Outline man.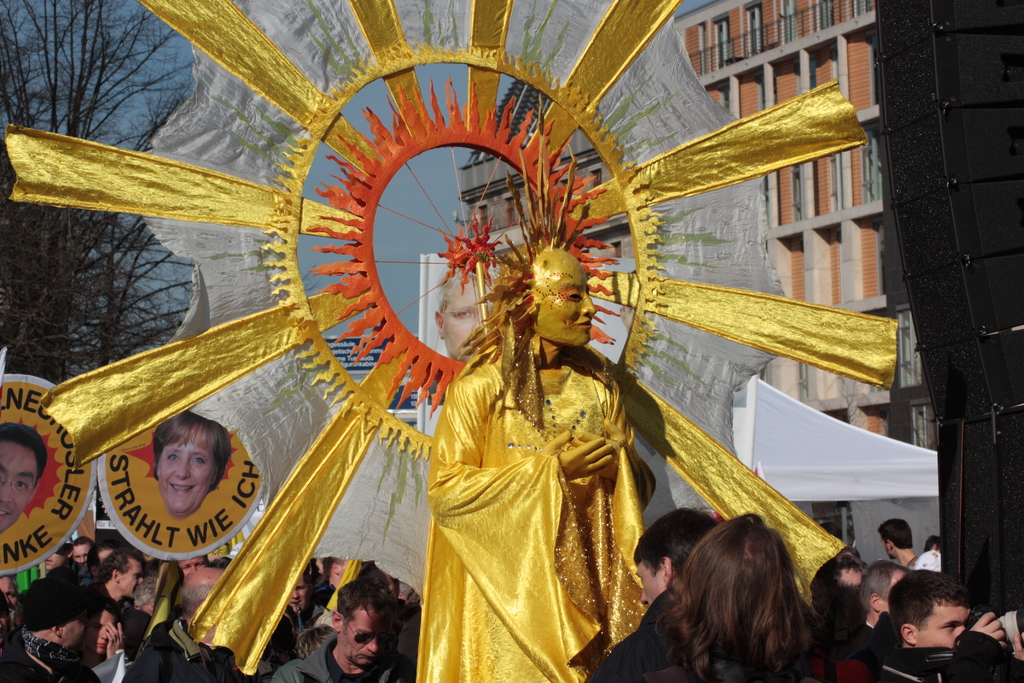
Outline: 587/504/728/682.
